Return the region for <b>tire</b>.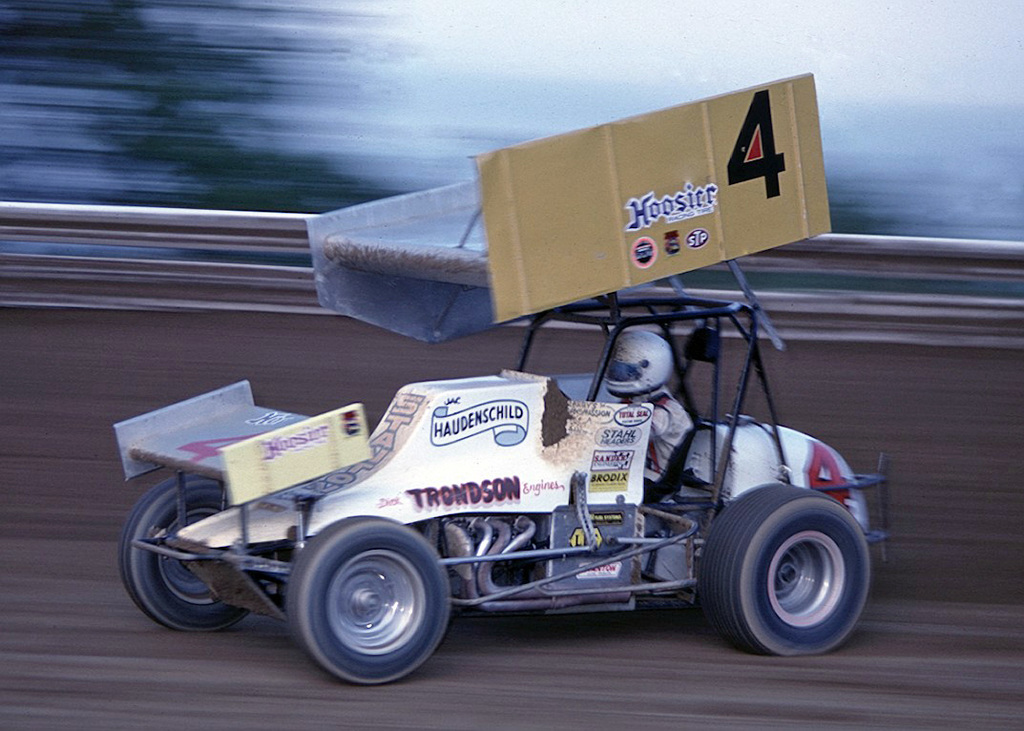
287,518,451,685.
